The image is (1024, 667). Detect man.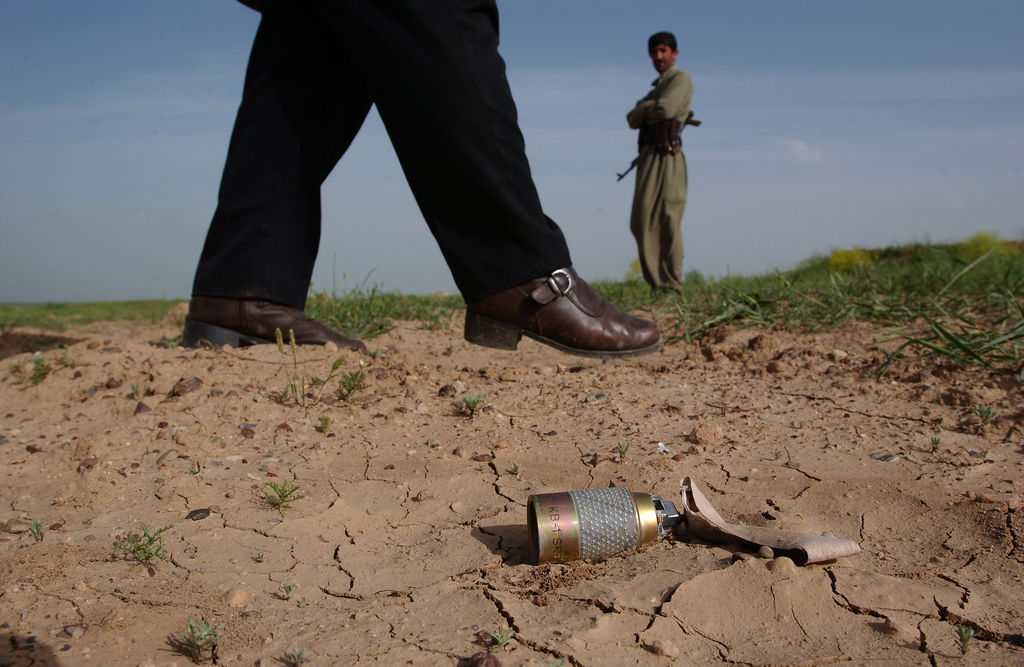
Detection: rect(141, 0, 720, 359).
